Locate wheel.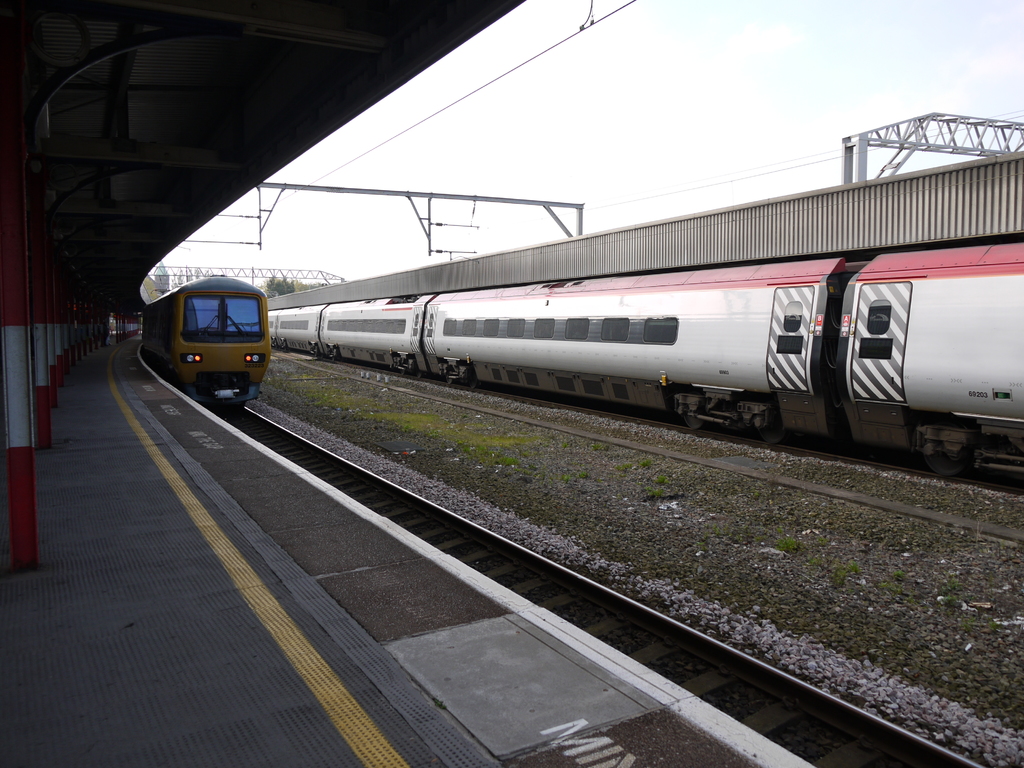
Bounding box: x1=399 y1=367 x2=407 y2=375.
